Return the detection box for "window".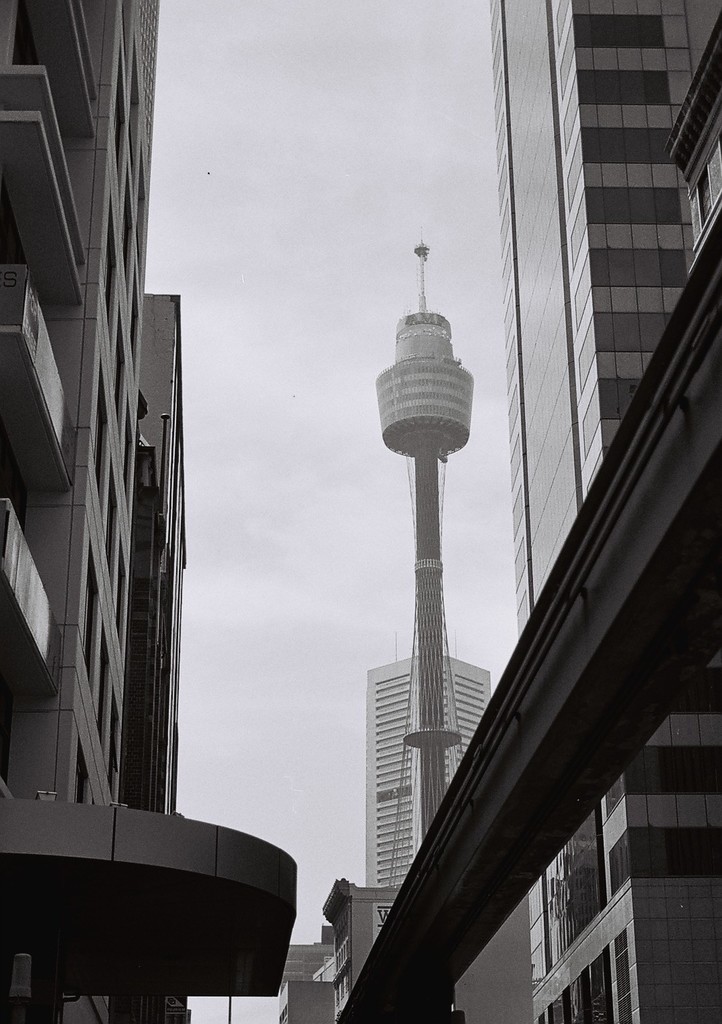
{"left": 688, "top": 125, "right": 721, "bottom": 254}.
